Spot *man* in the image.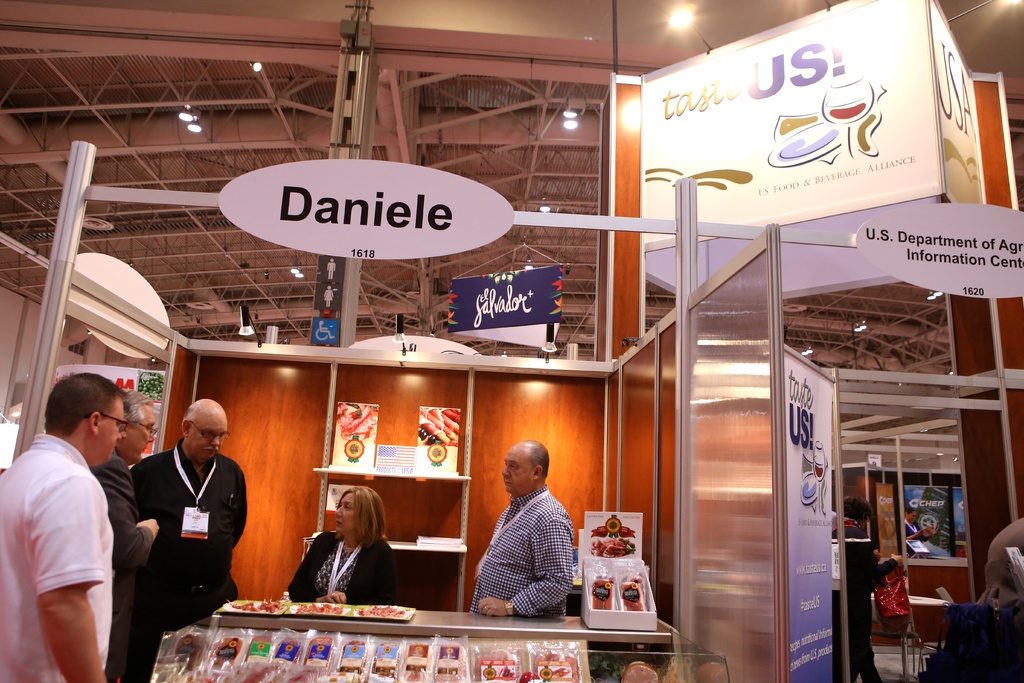
*man* found at l=95, t=388, r=162, b=682.
